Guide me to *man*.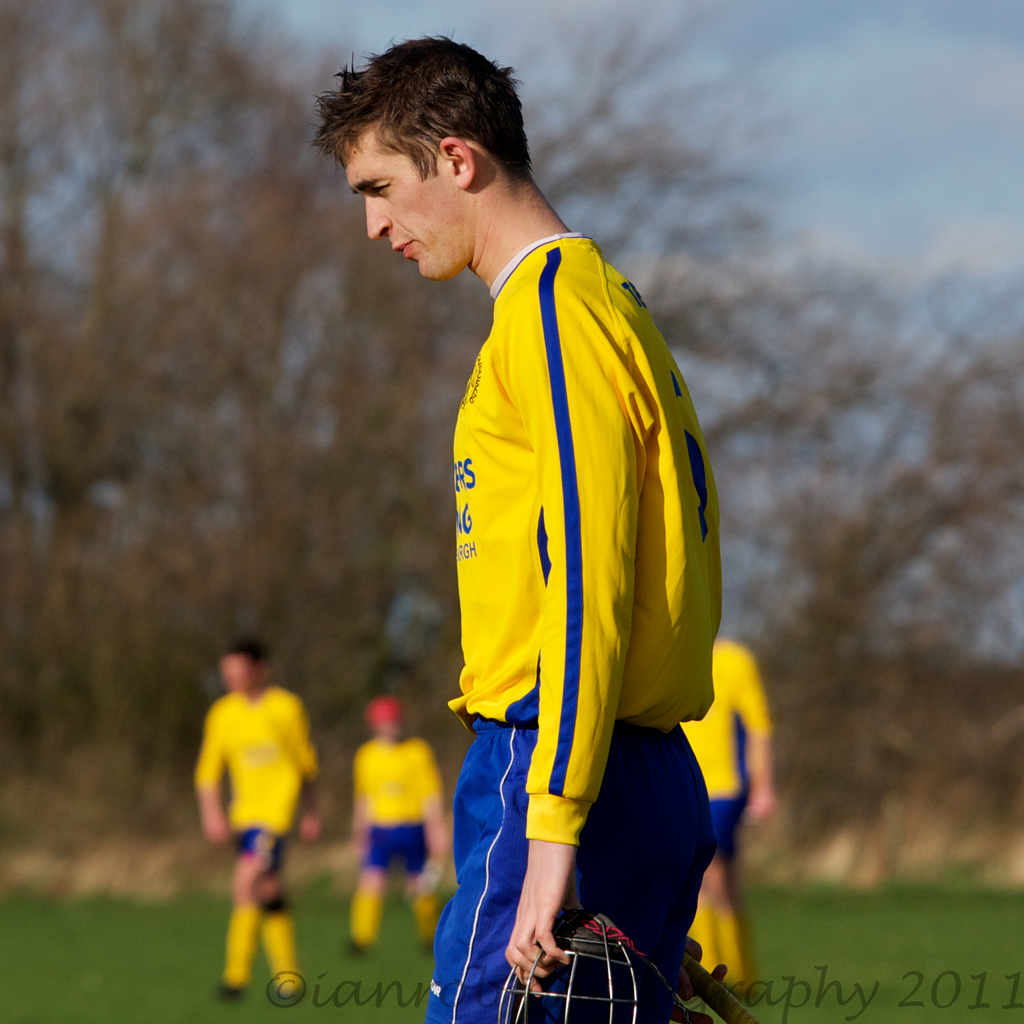
Guidance: <region>349, 693, 450, 952</region>.
